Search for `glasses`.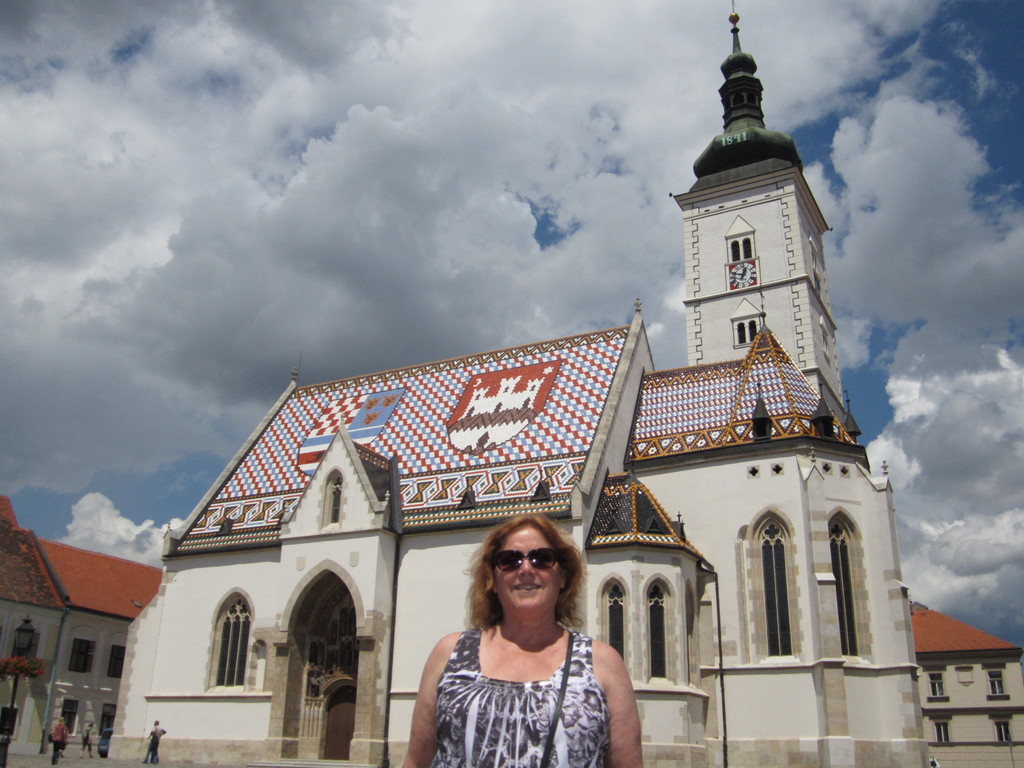
Found at (487, 545, 568, 573).
